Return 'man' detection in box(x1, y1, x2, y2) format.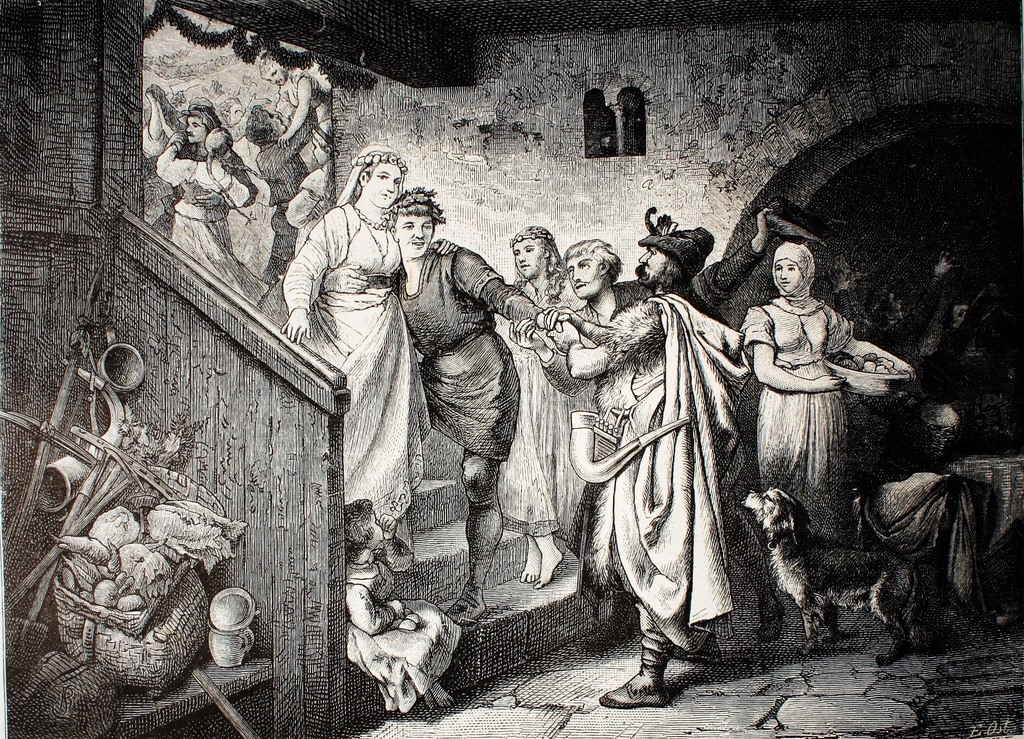
box(410, 186, 547, 592).
